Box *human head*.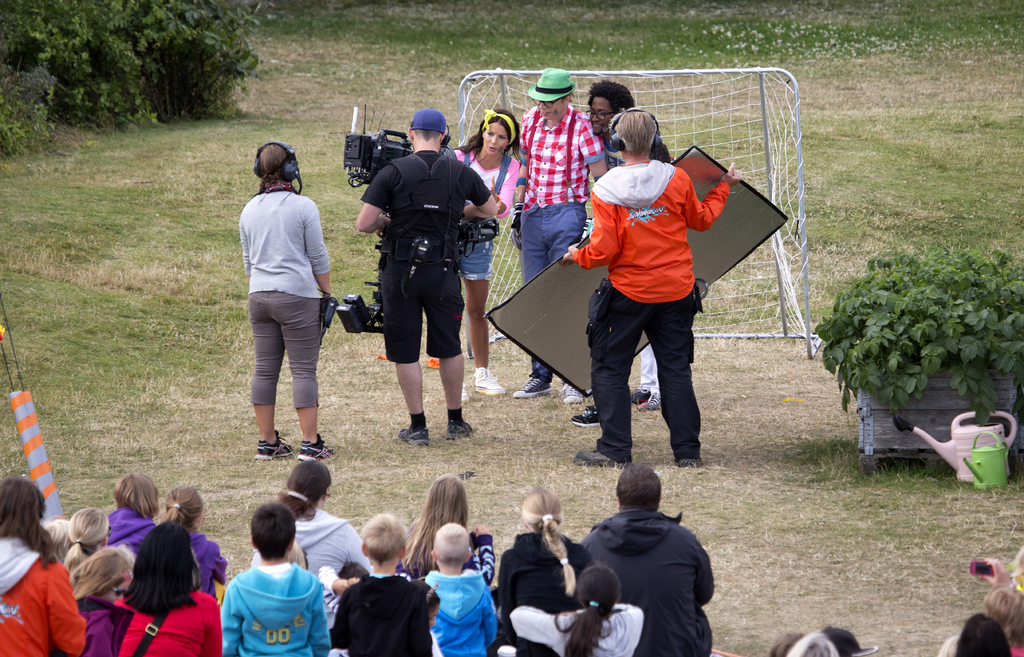
bbox(360, 512, 410, 567).
